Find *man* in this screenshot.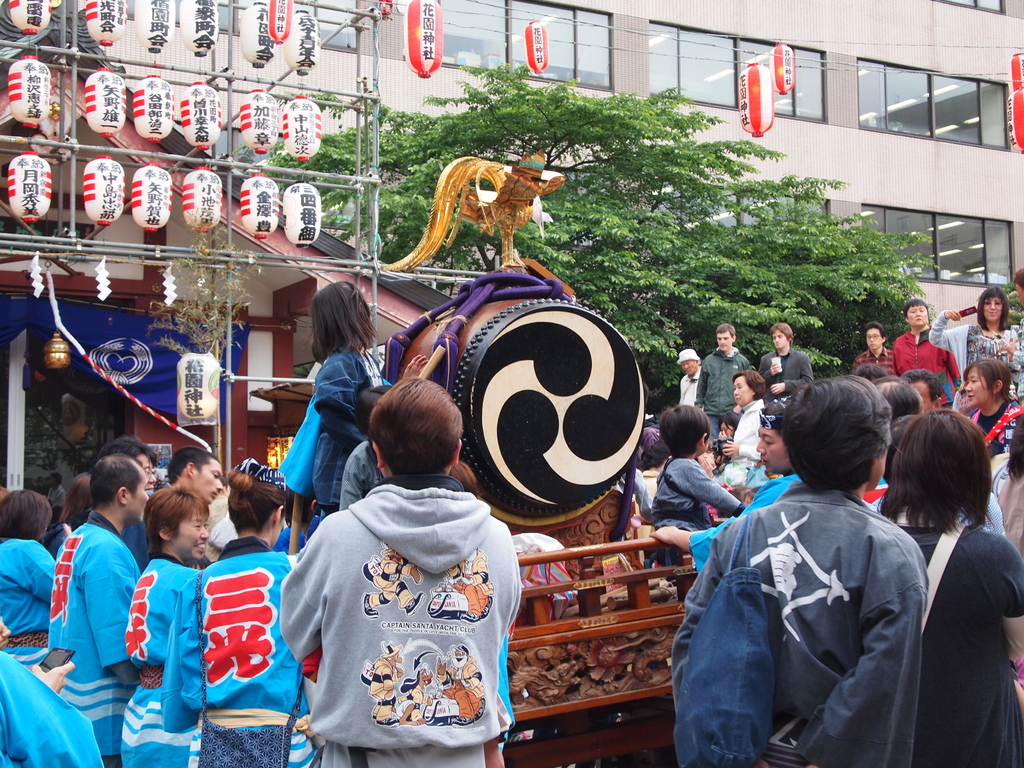
The bounding box for *man* is <box>94,438,157,573</box>.
